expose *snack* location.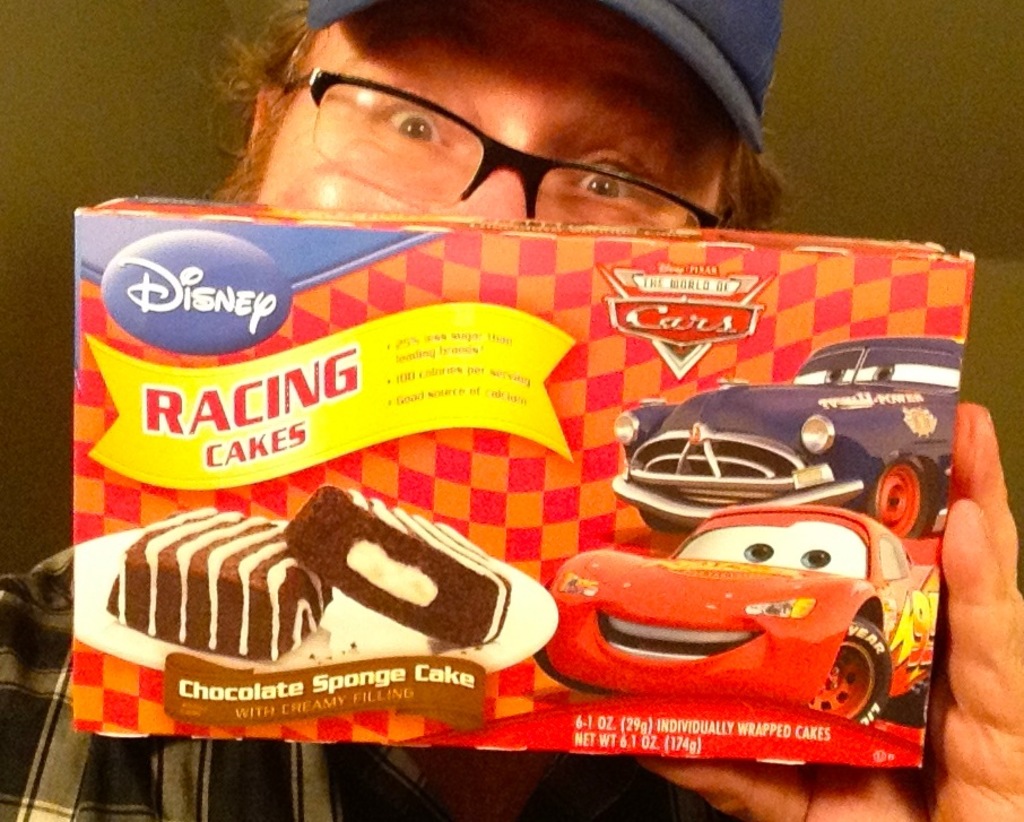
Exposed at Rect(105, 508, 337, 664).
